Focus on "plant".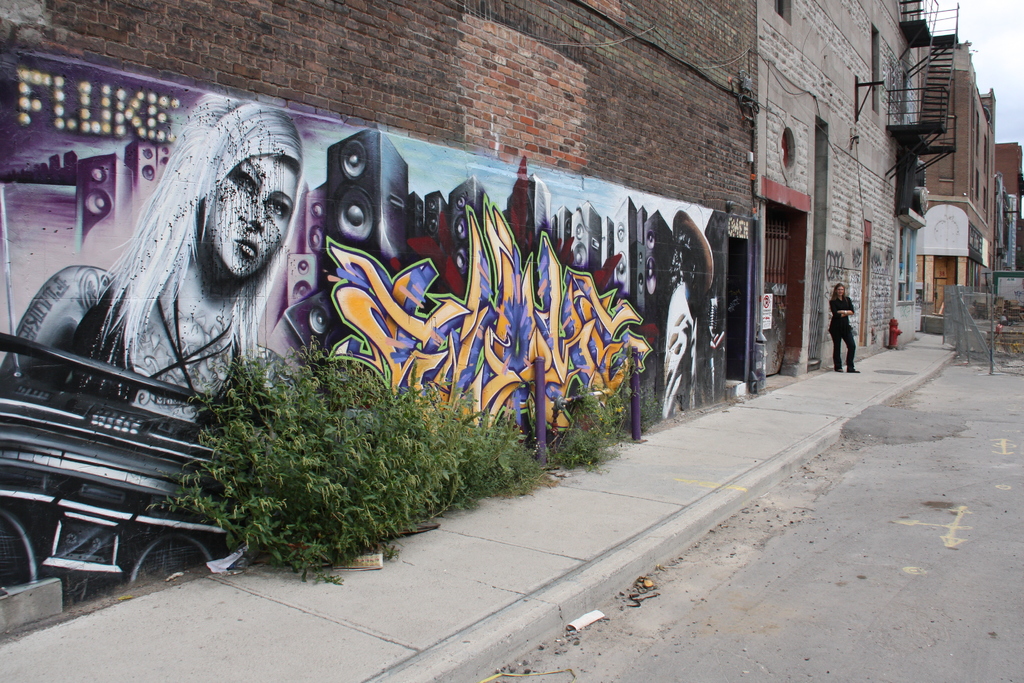
Focused at detection(140, 332, 537, 588).
